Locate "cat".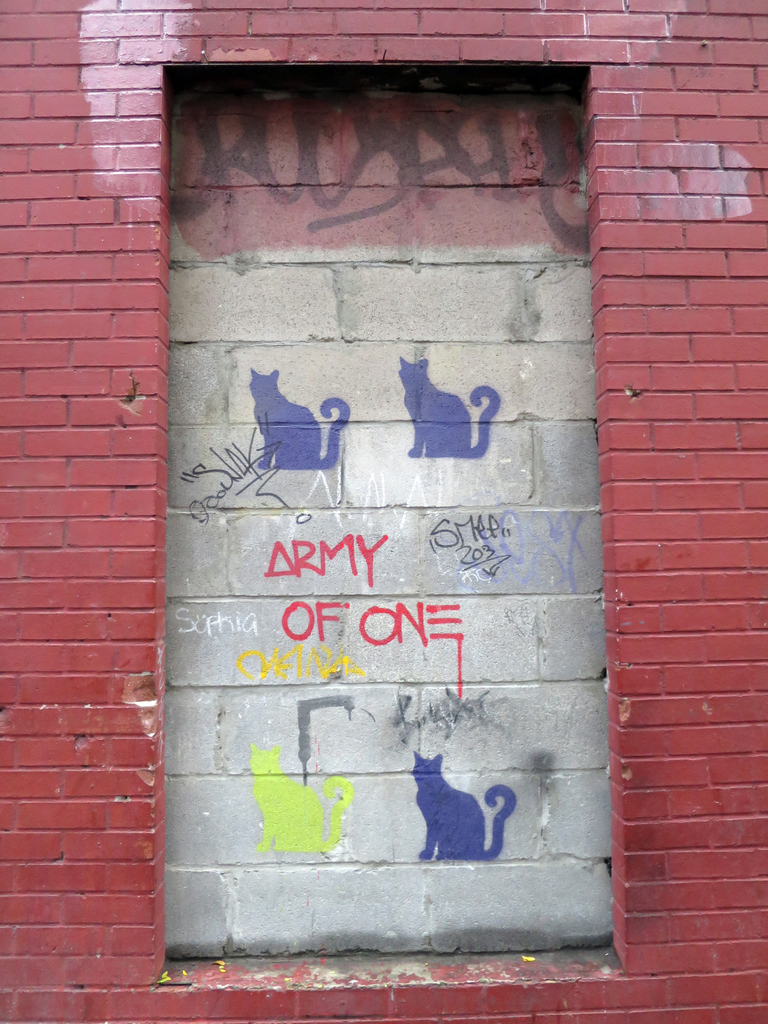
Bounding box: Rect(397, 353, 498, 457).
